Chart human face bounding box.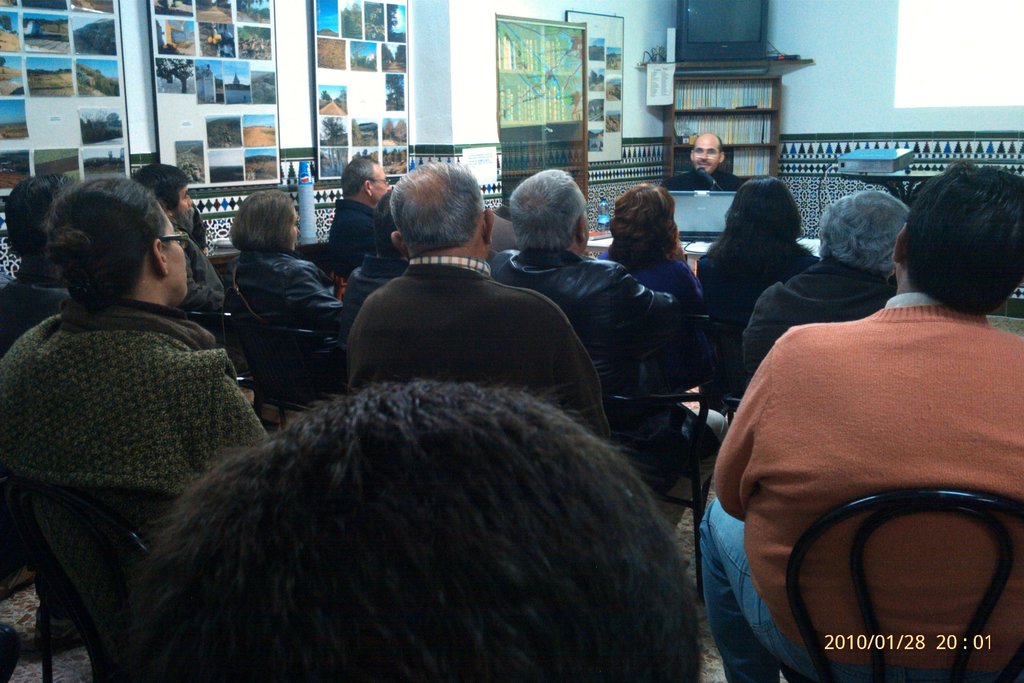
Charted: bbox=[371, 165, 391, 202].
